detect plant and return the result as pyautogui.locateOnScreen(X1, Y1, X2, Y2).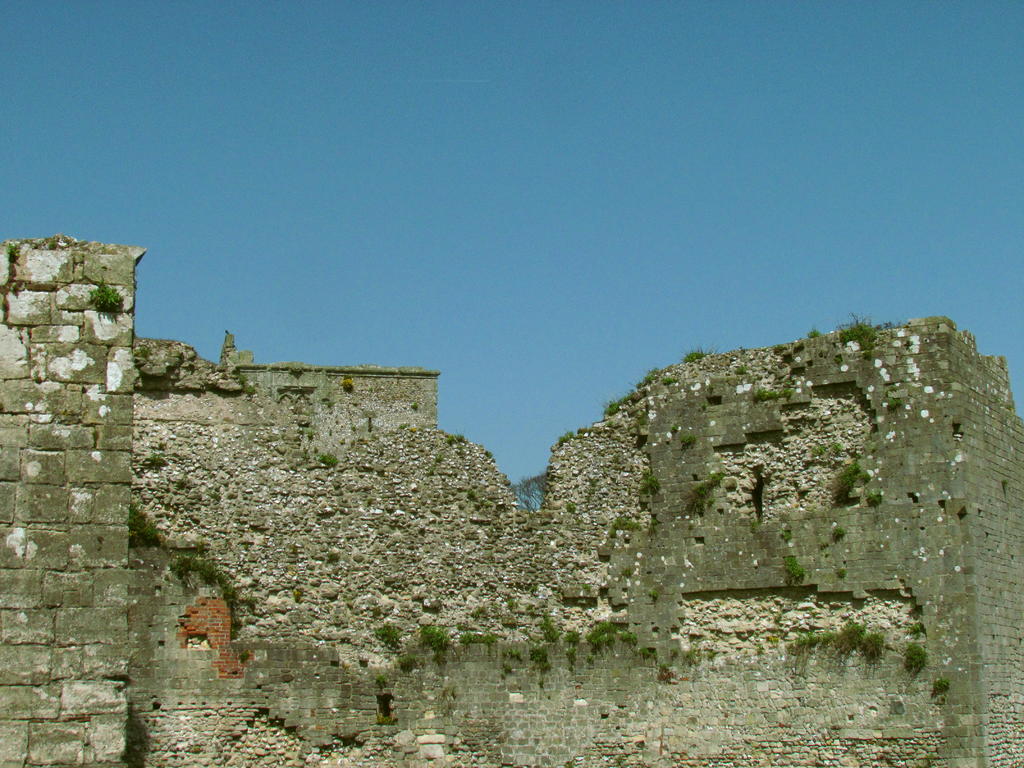
pyautogui.locateOnScreen(898, 639, 930, 676).
